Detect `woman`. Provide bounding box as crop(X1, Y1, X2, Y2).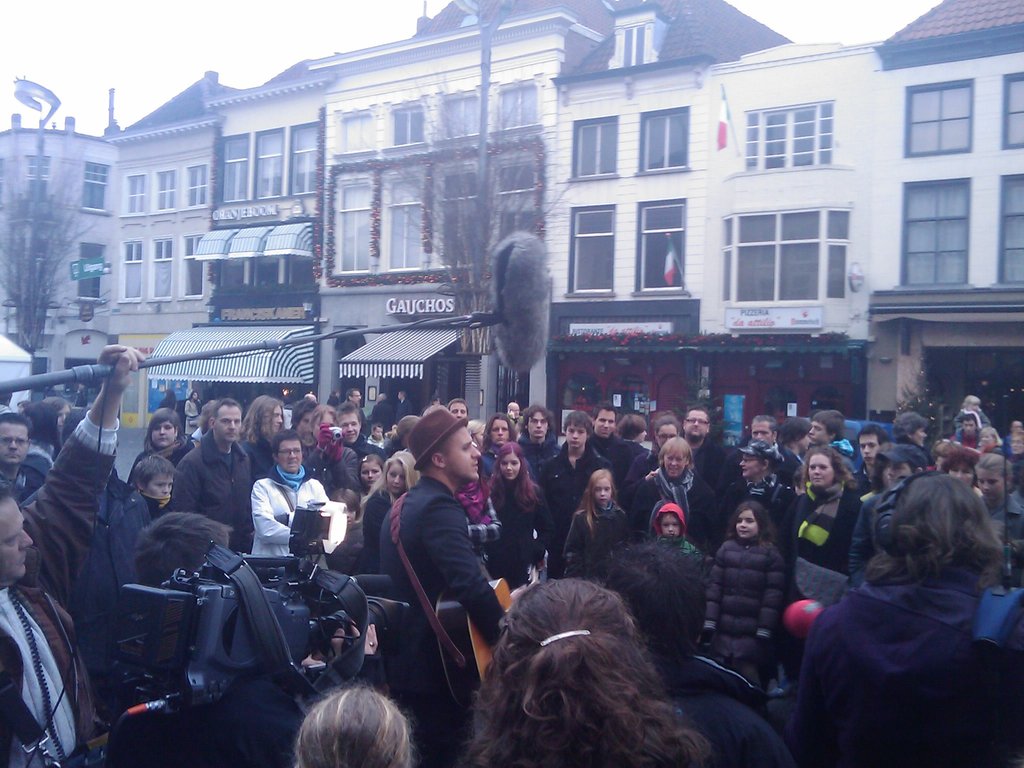
crop(454, 572, 714, 767).
